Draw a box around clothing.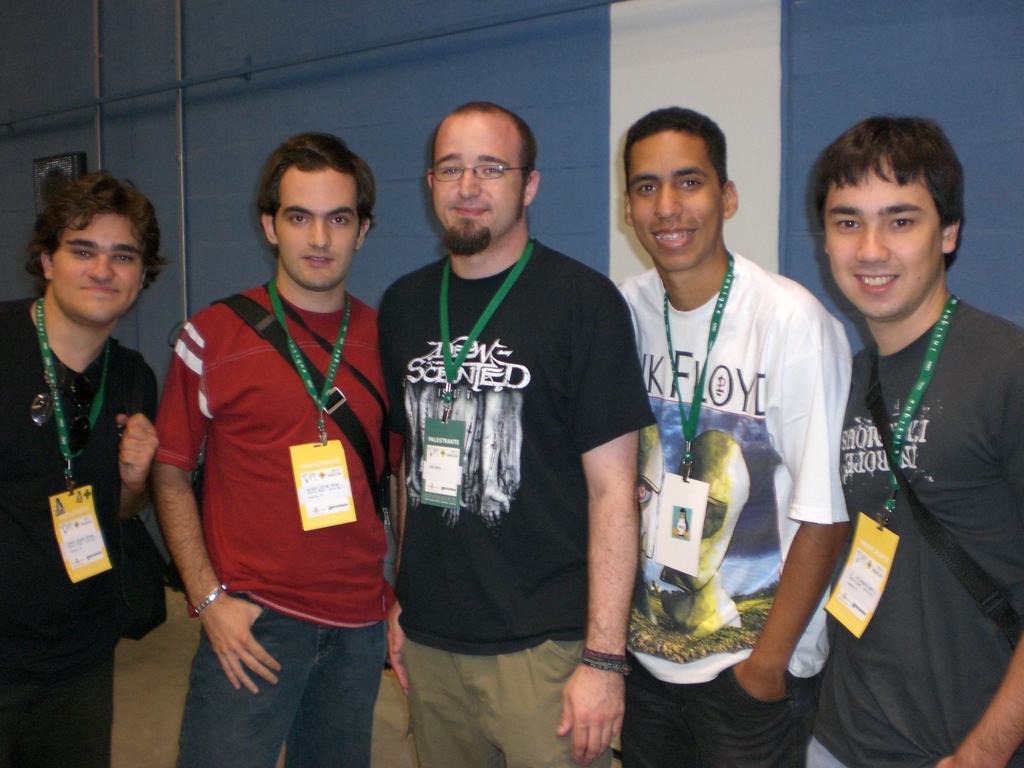
select_region(153, 276, 388, 767).
